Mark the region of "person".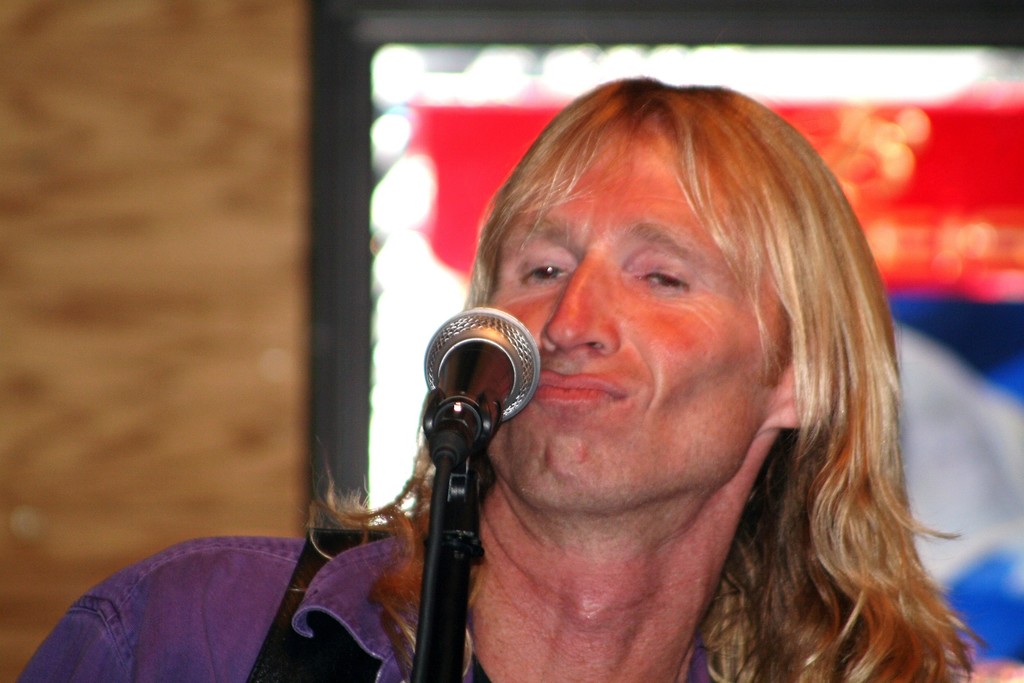
Region: bbox=[15, 71, 984, 682].
